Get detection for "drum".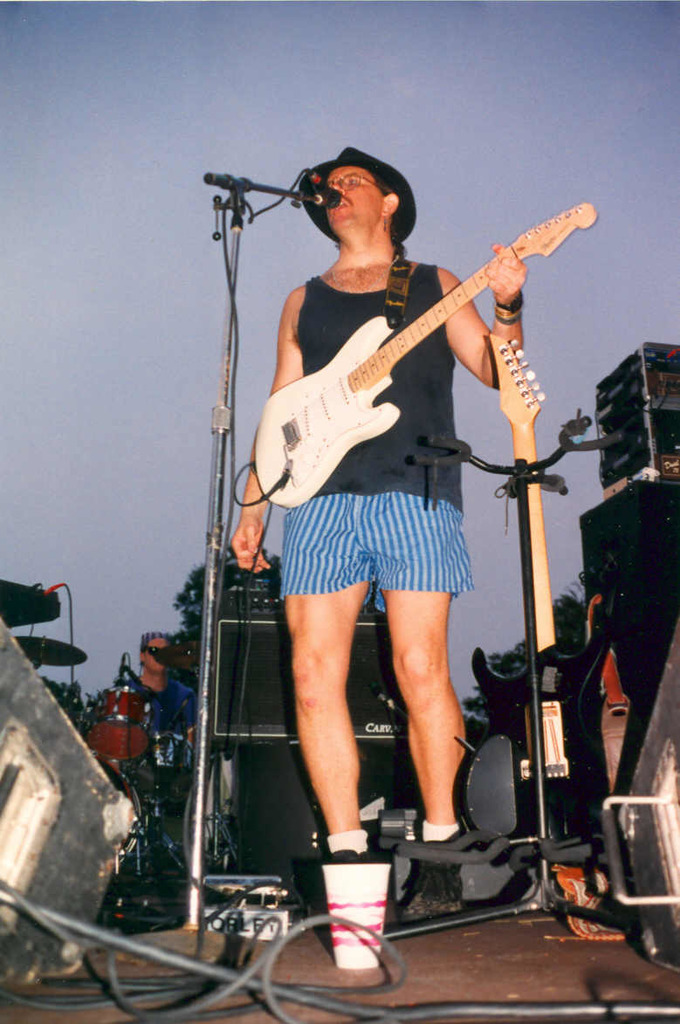
Detection: rect(100, 684, 147, 720).
